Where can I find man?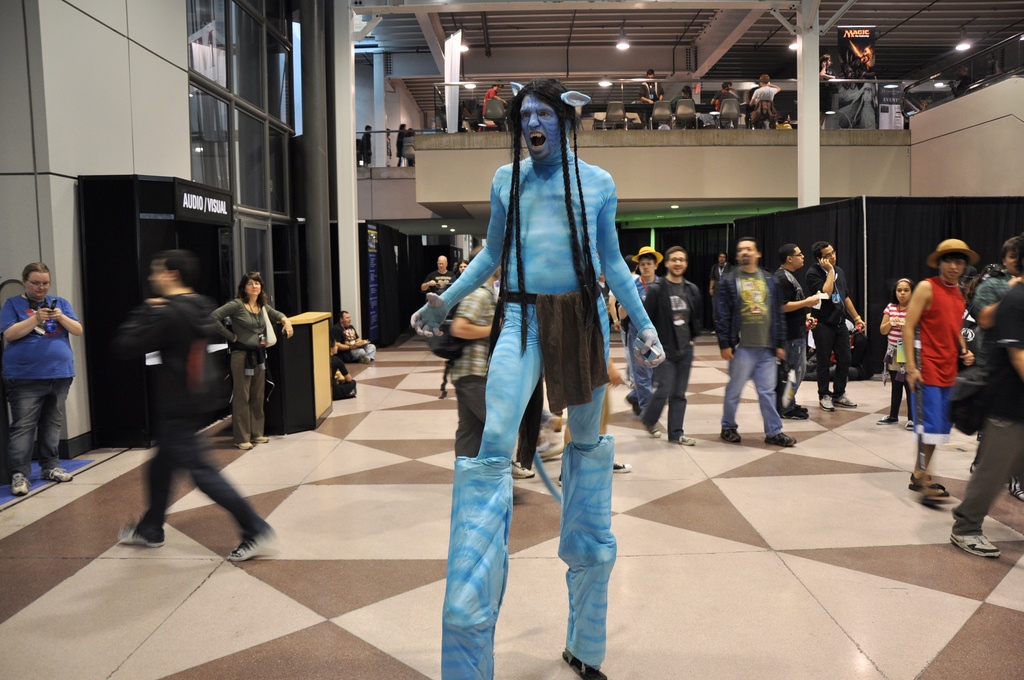
You can find it at <region>329, 344, 360, 404</region>.
